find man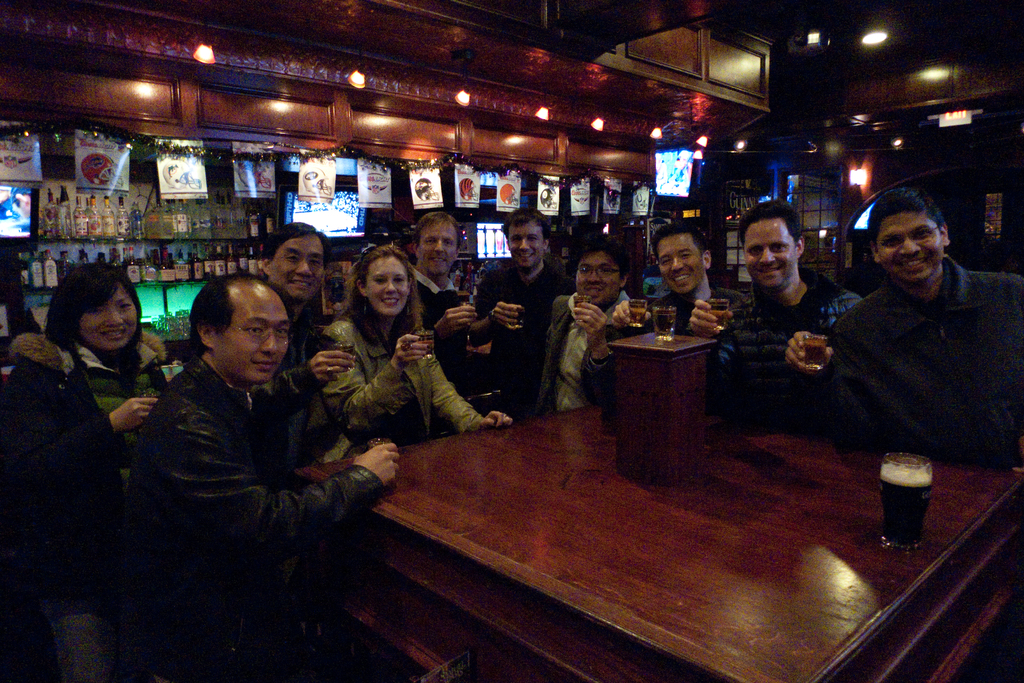
[116,252,369,602]
